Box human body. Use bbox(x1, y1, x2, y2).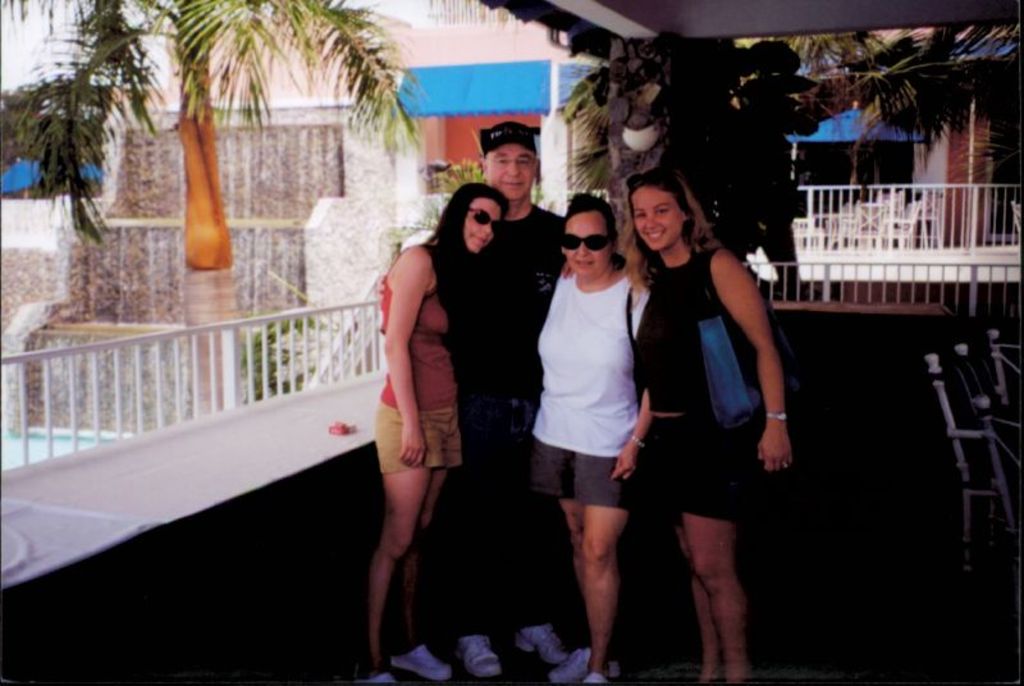
bbox(372, 114, 566, 680).
